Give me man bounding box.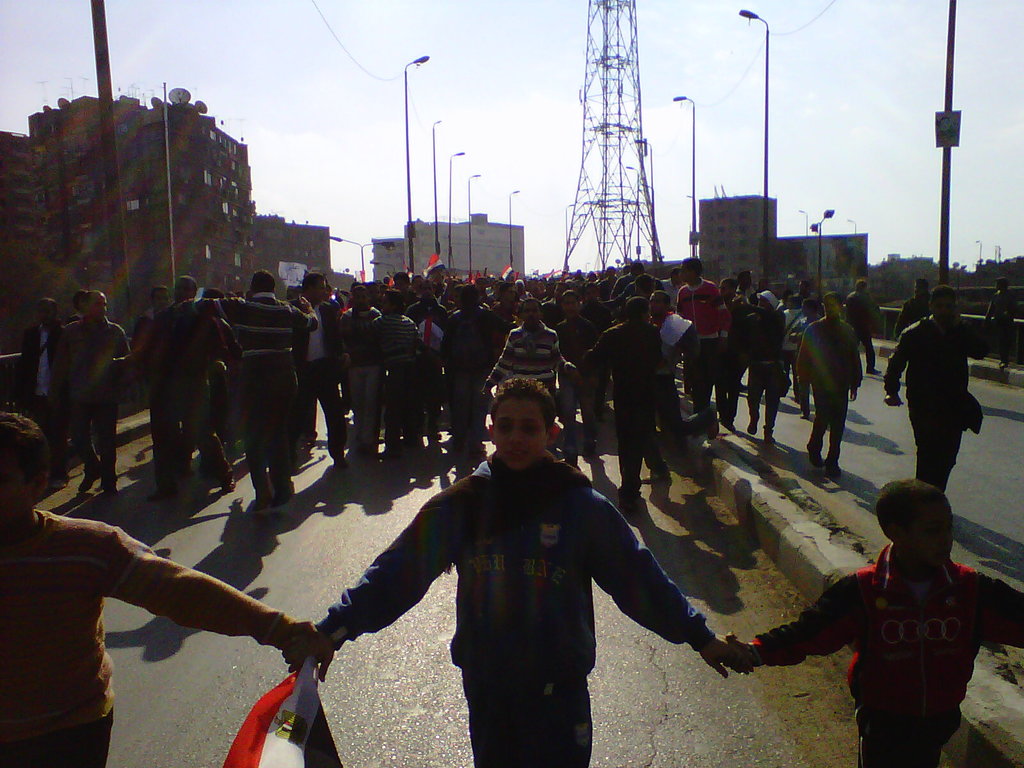
[892,275,934,346].
